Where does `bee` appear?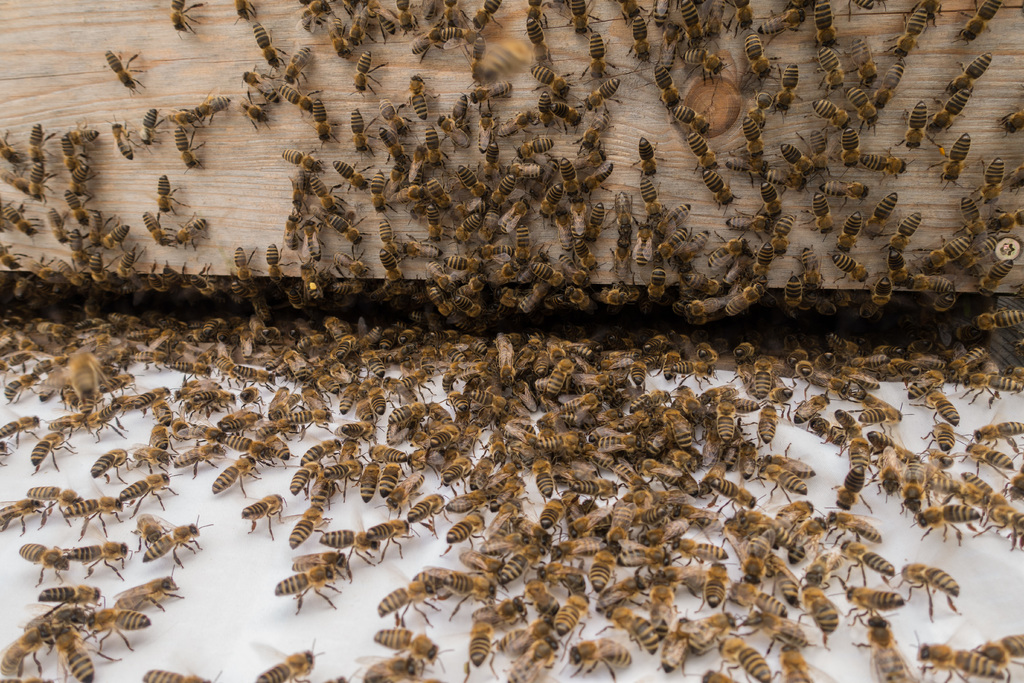
Appears at {"left": 811, "top": 1, "right": 844, "bottom": 50}.
